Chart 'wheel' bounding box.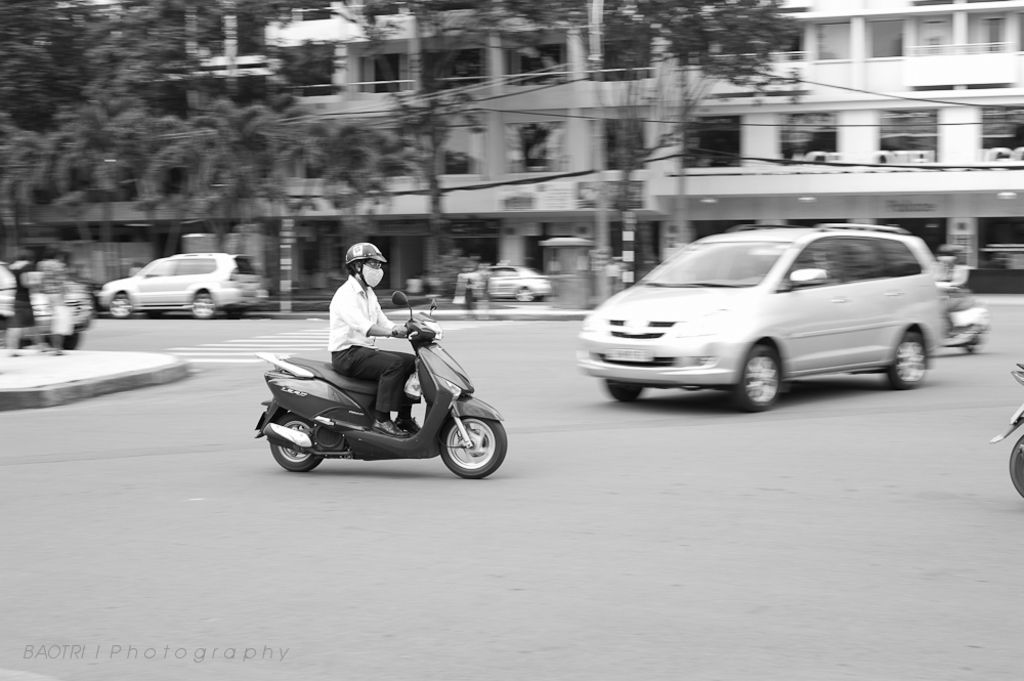
Charted: bbox=[515, 288, 536, 305].
